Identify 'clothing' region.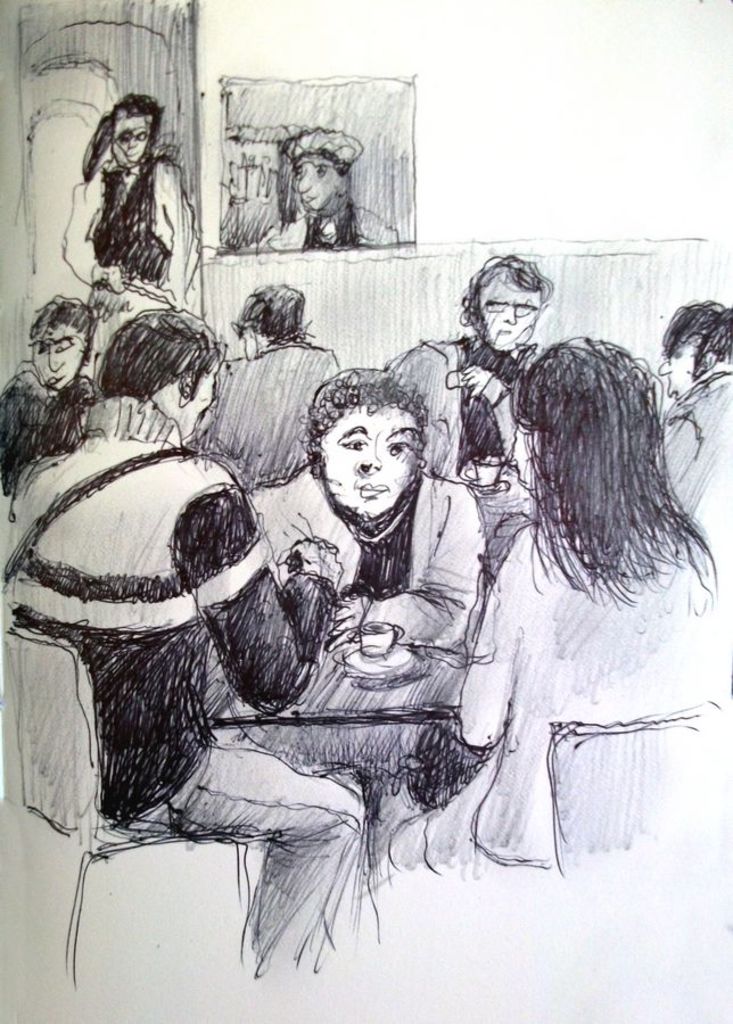
Region: (98, 150, 192, 329).
